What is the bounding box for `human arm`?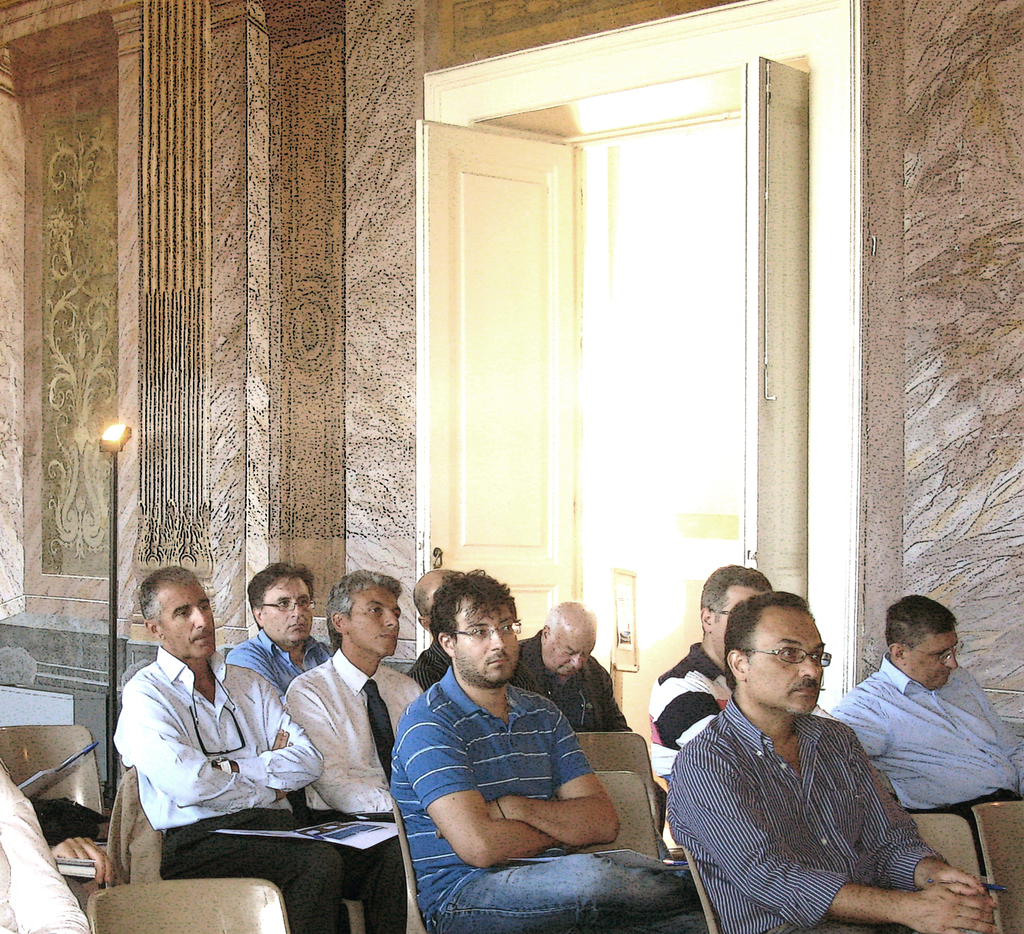
detection(655, 671, 716, 746).
